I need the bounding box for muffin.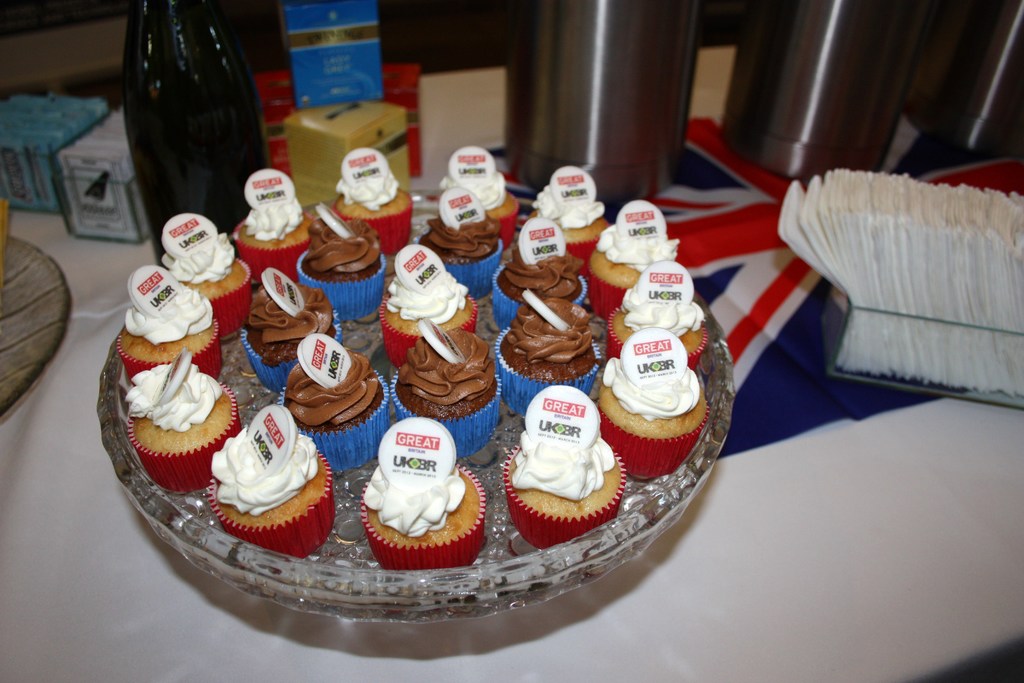
Here it is: box(292, 204, 388, 324).
